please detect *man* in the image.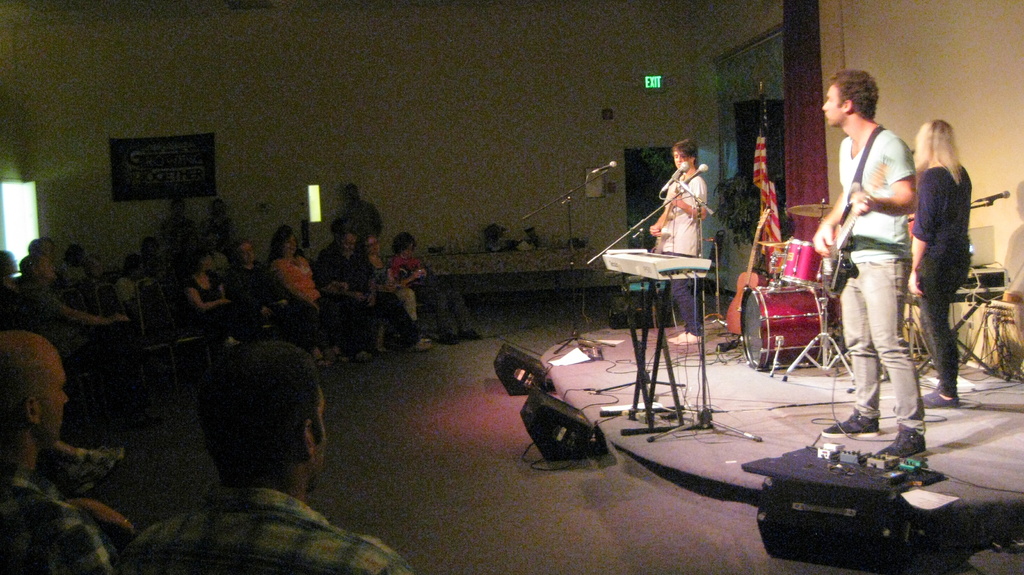
<bbox>28, 238, 56, 251</bbox>.
